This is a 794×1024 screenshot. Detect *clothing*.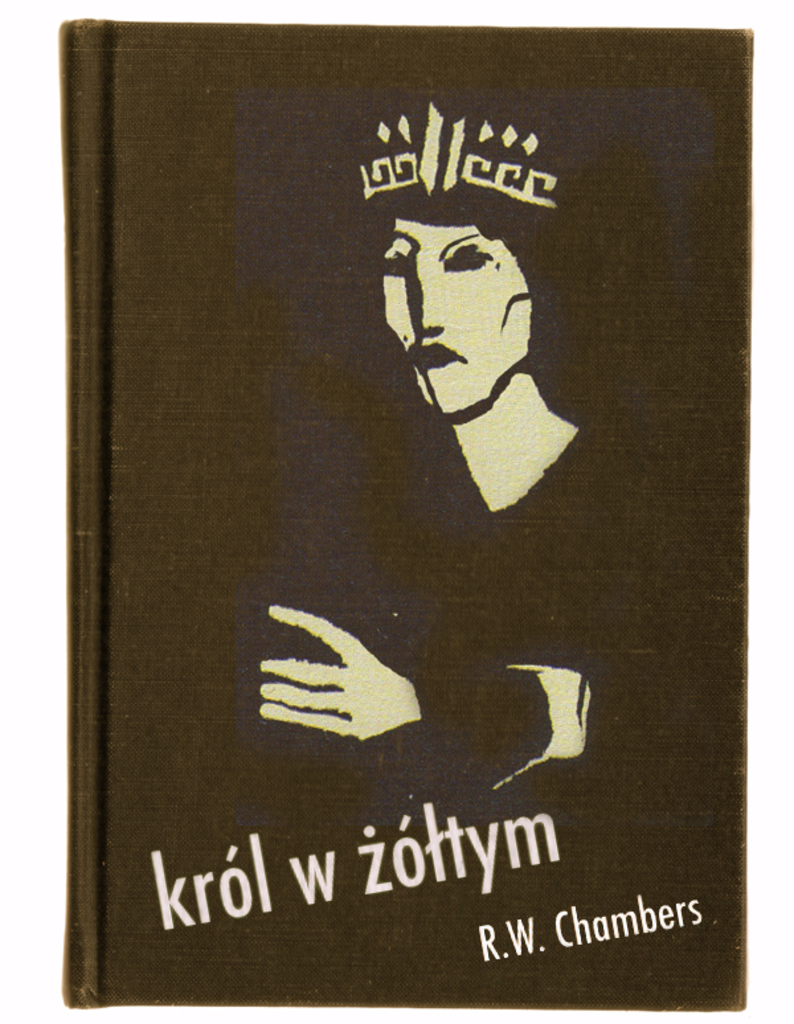
detection(364, 413, 639, 792).
